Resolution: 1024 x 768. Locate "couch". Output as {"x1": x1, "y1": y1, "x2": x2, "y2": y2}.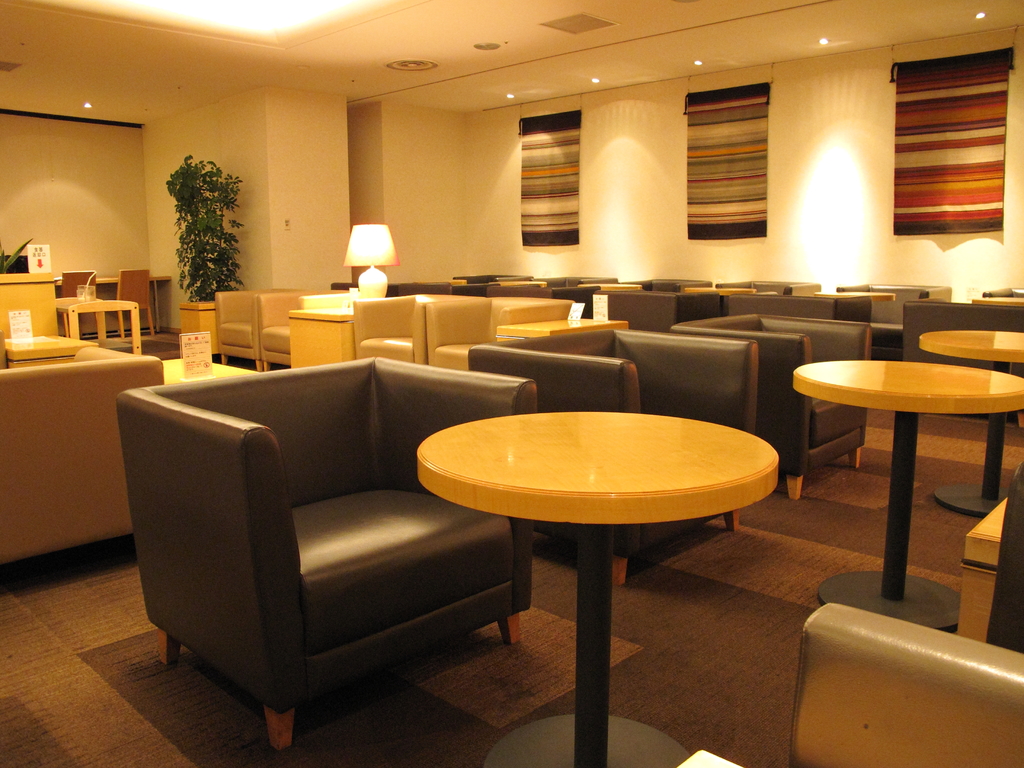
{"x1": 607, "y1": 289, "x2": 728, "y2": 332}.
